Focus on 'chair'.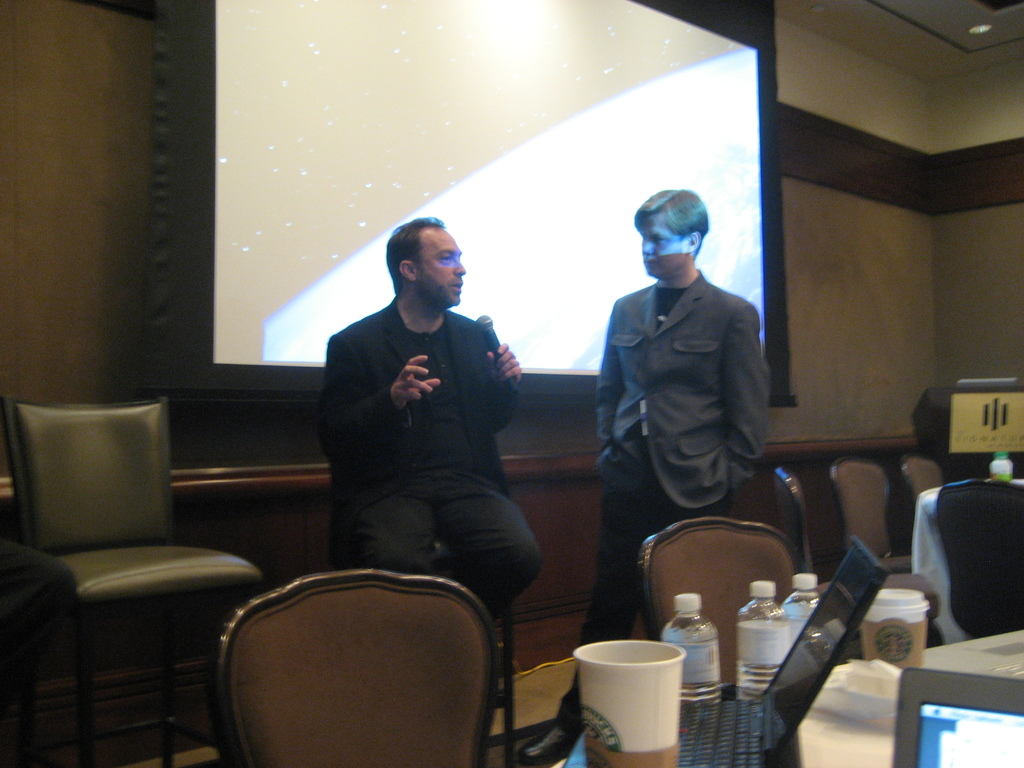
Focused at rect(636, 515, 803, 639).
